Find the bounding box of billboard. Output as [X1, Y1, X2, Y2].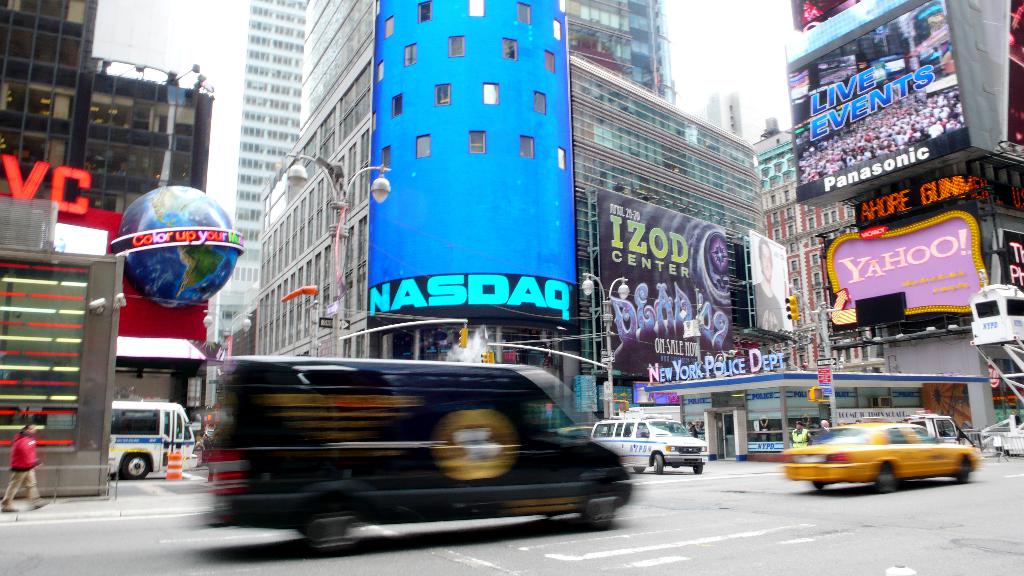
[369, 0, 580, 321].
